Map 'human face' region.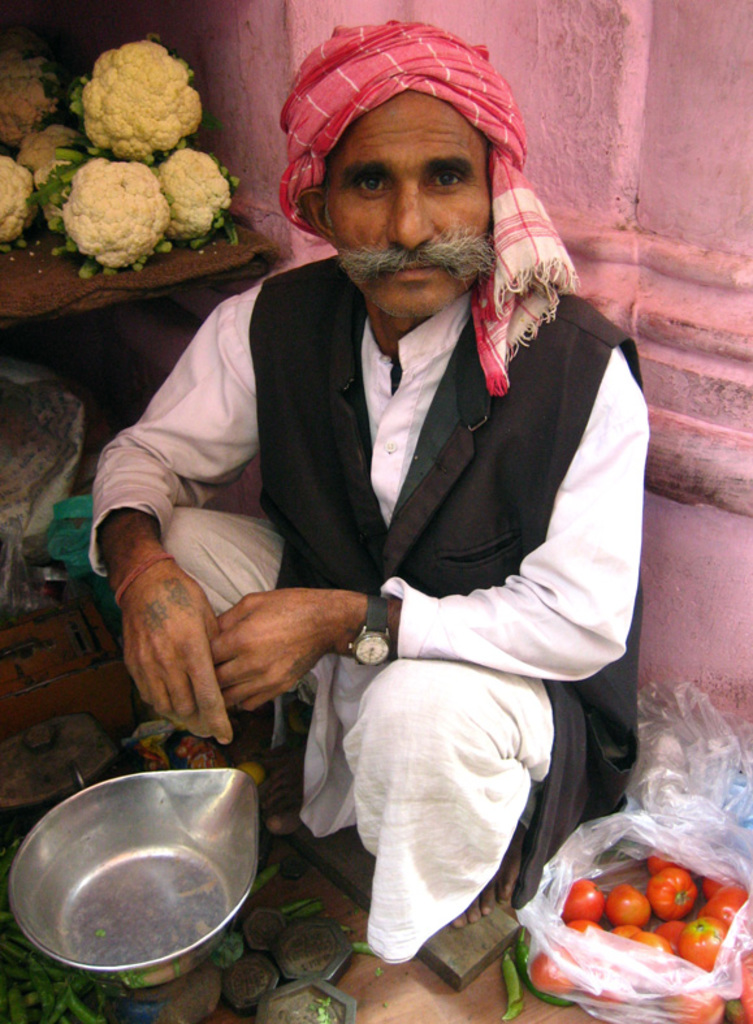
Mapped to [326, 96, 492, 314].
